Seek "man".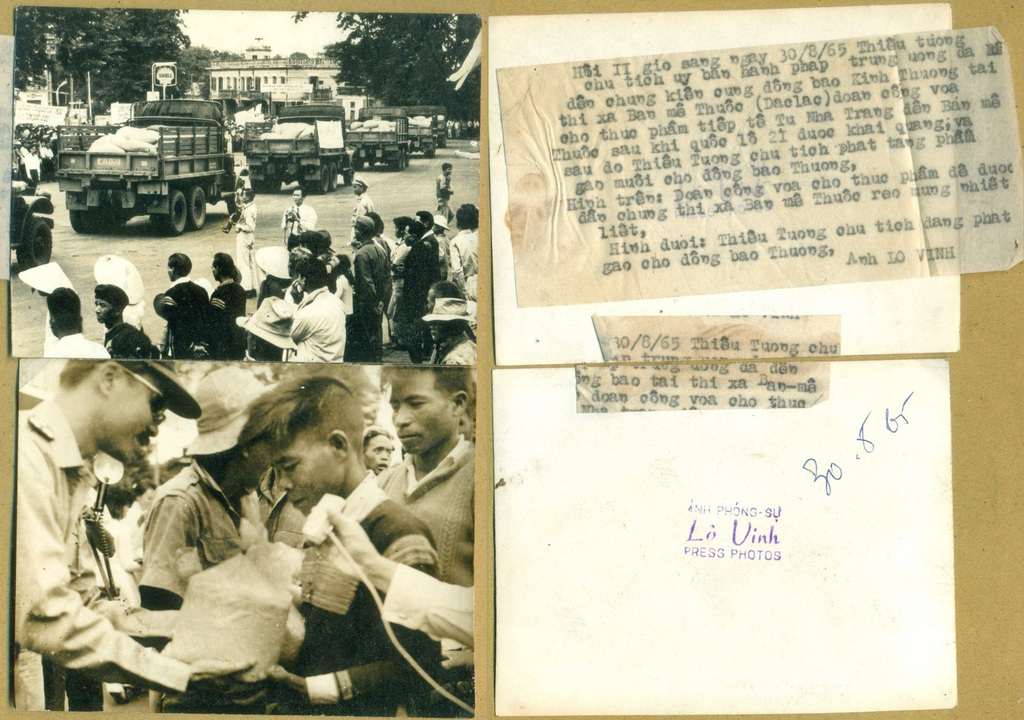
BBox(288, 257, 346, 357).
